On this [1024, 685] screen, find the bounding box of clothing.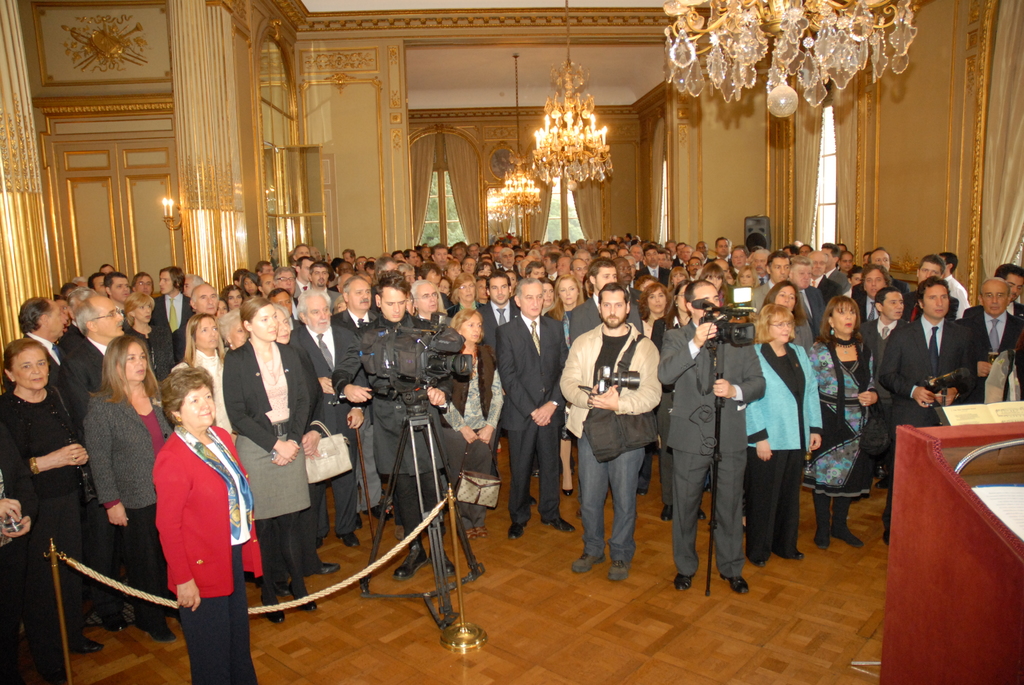
Bounding box: box(19, 326, 65, 375).
